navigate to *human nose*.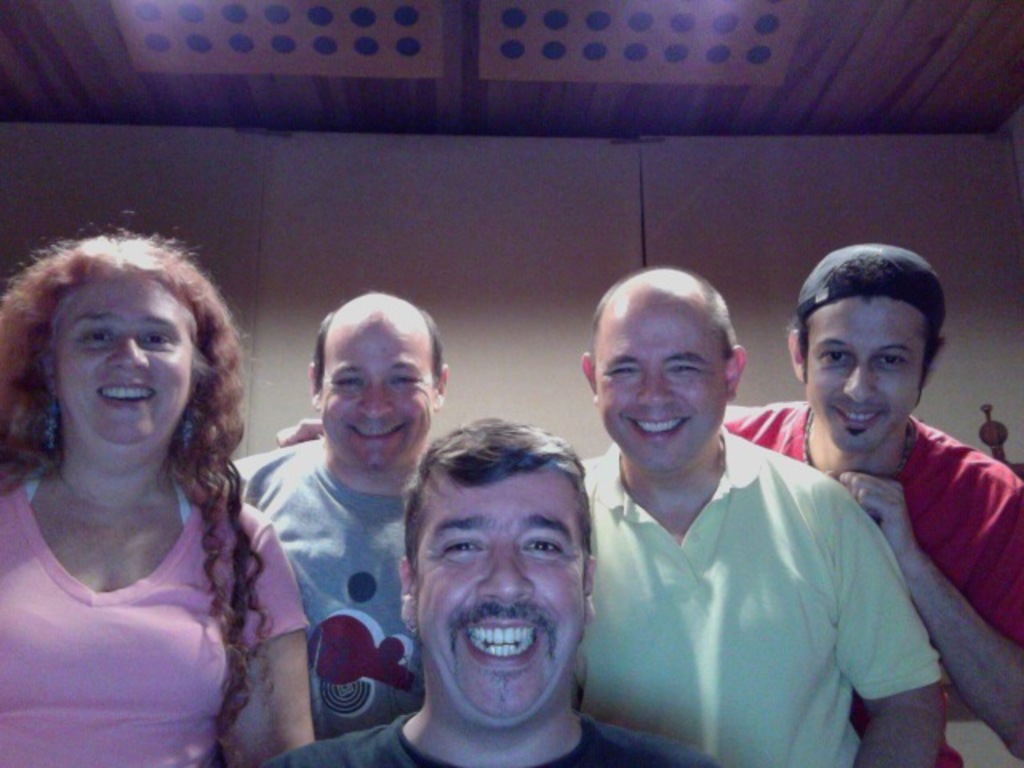
Navigation target: 354 378 392 422.
